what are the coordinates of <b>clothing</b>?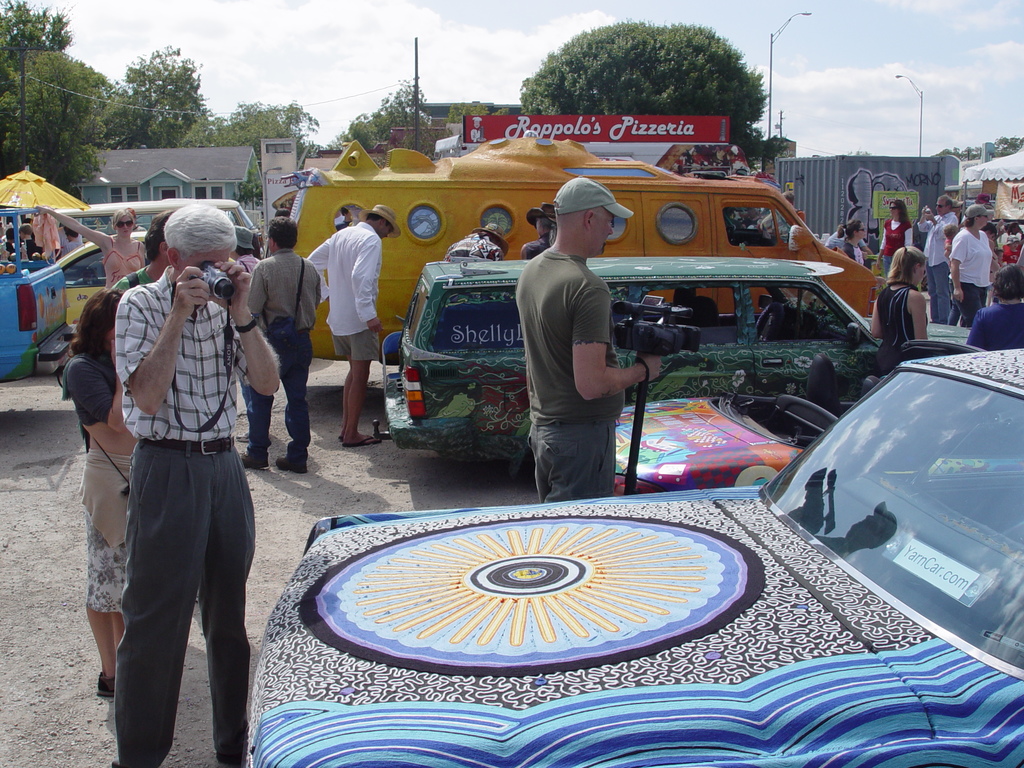
945:278:983:332.
